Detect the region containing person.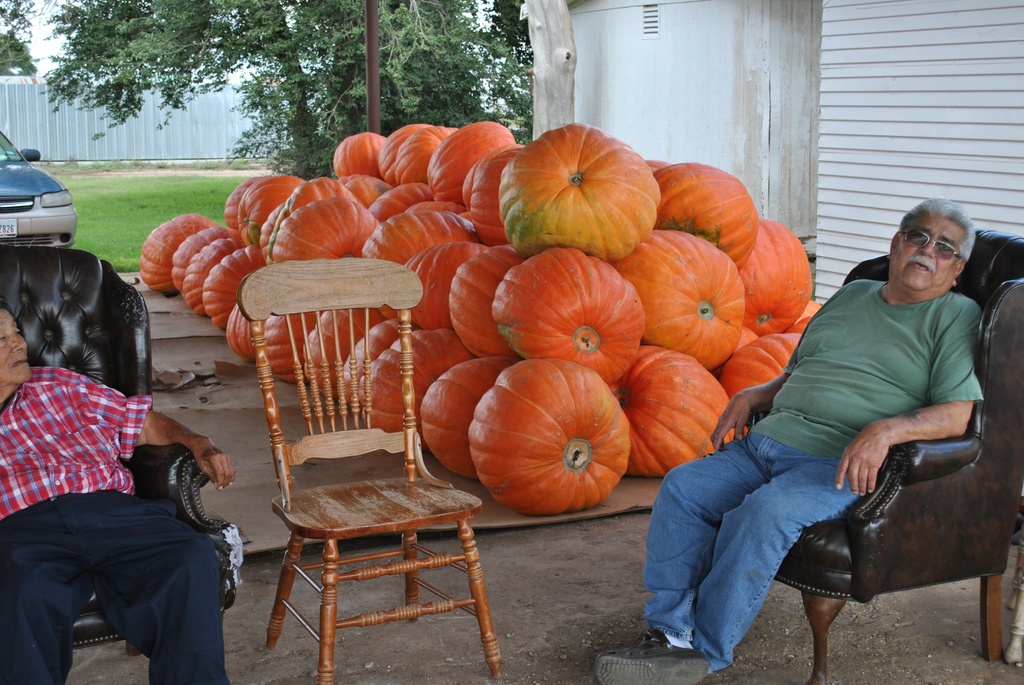
select_region(15, 255, 223, 682).
